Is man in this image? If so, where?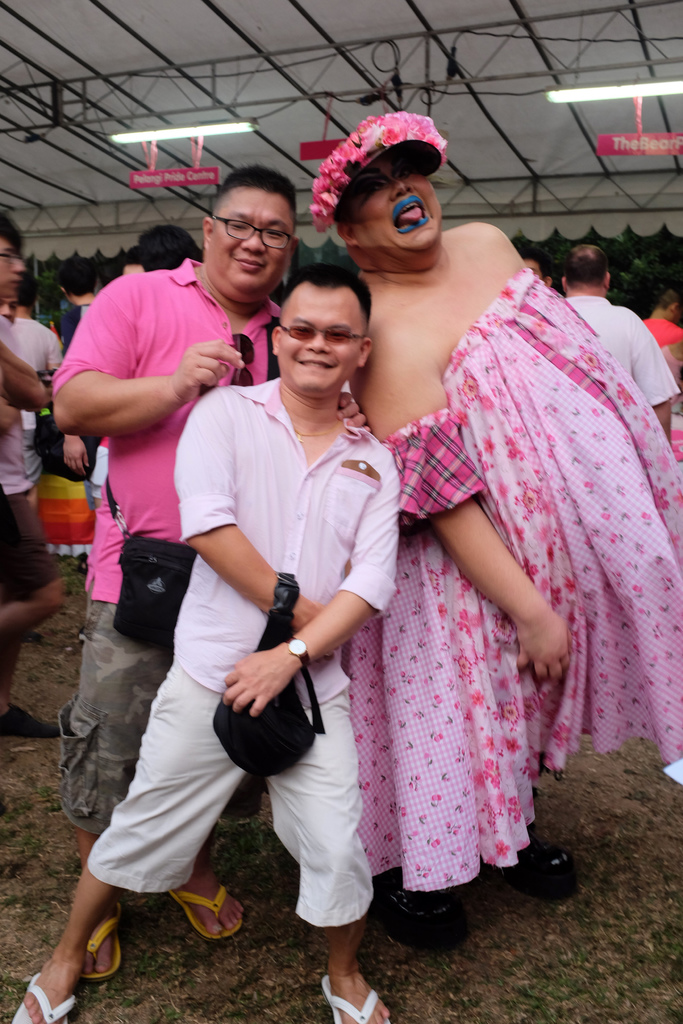
Yes, at bbox=[516, 245, 560, 289].
